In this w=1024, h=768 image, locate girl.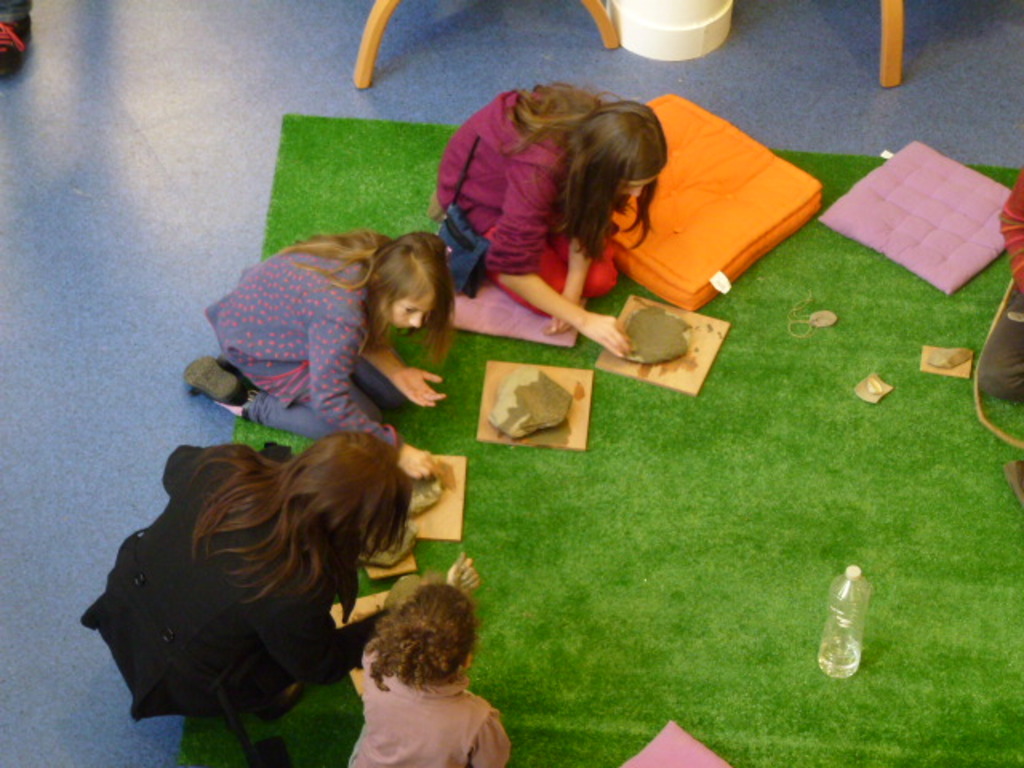
Bounding box: l=83, t=432, r=410, b=702.
